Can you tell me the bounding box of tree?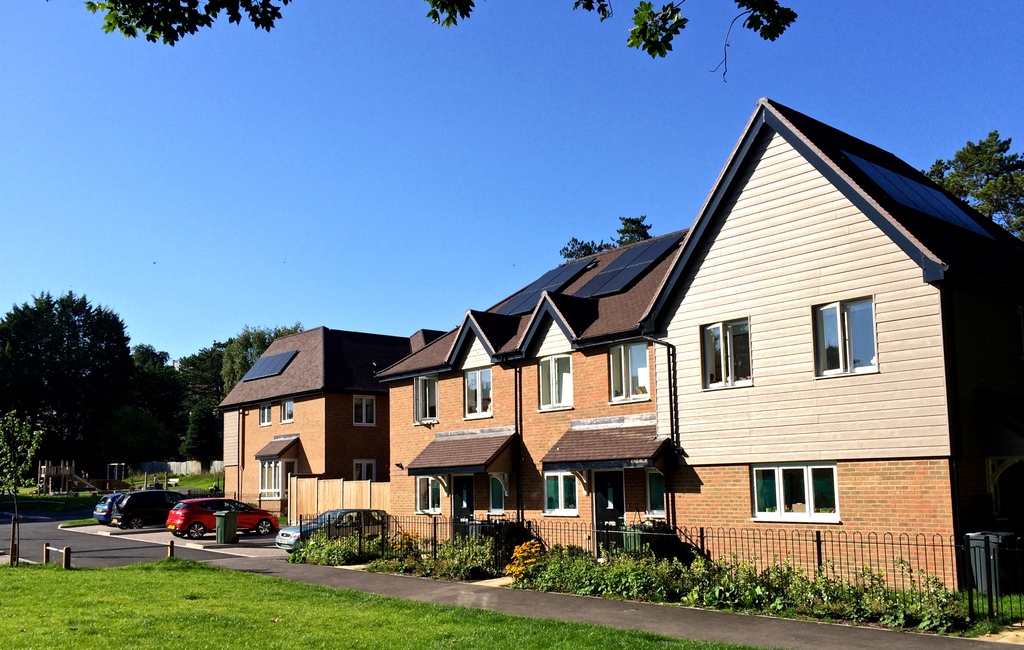
89:0:801:81.
